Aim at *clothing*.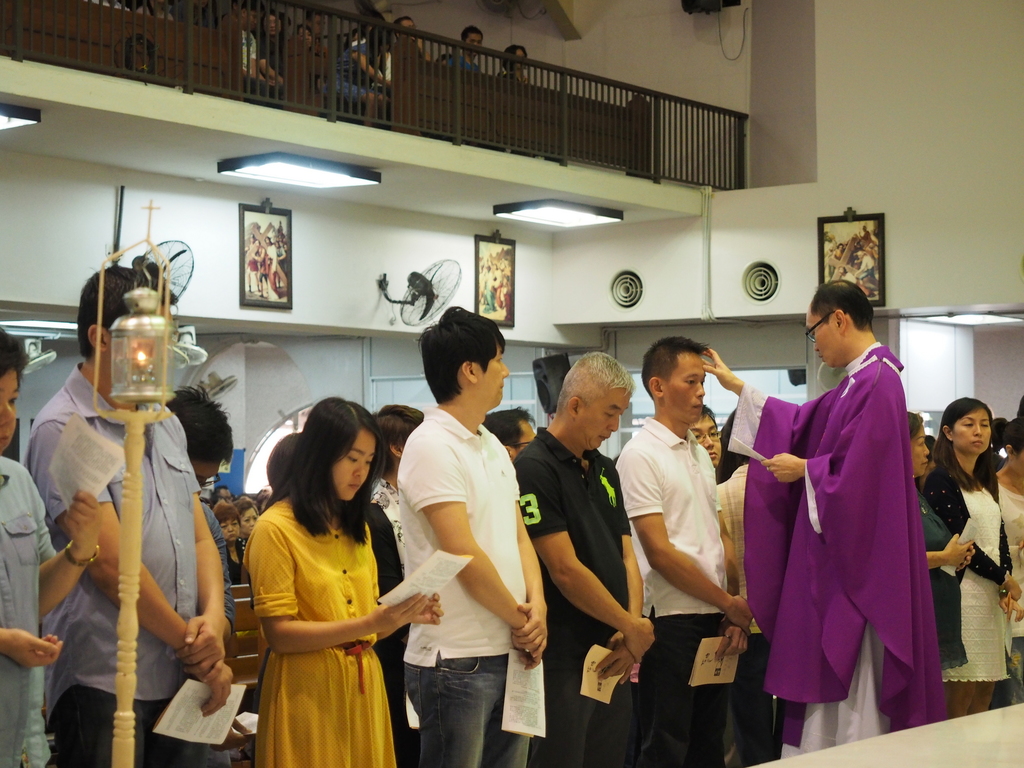
Aimed at (996,476,1023,643).
